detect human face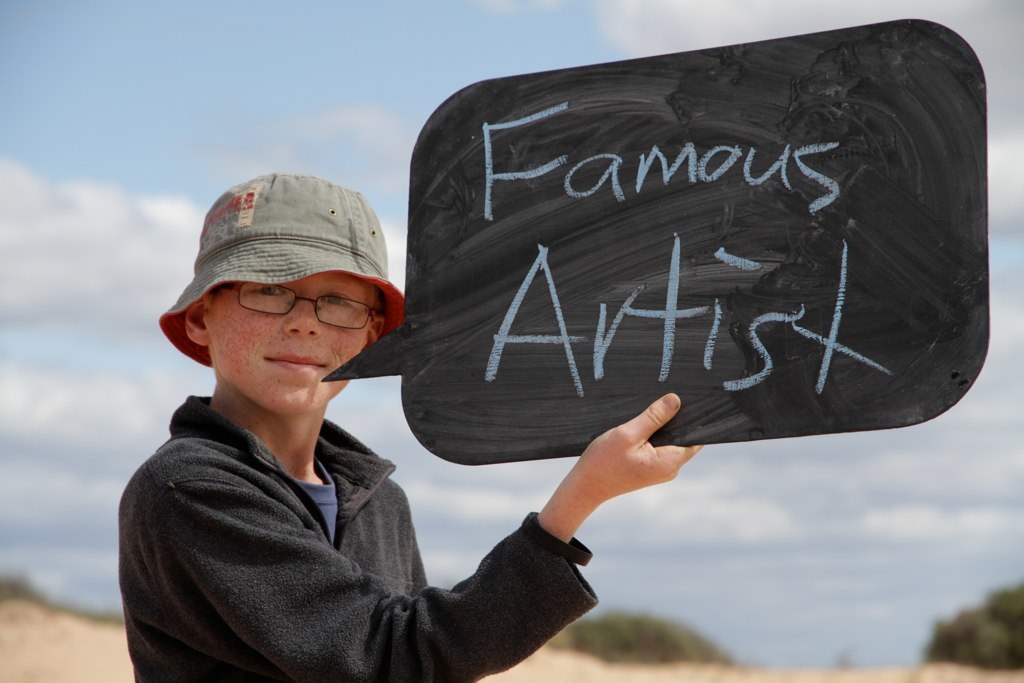
(209,274,376,409)
